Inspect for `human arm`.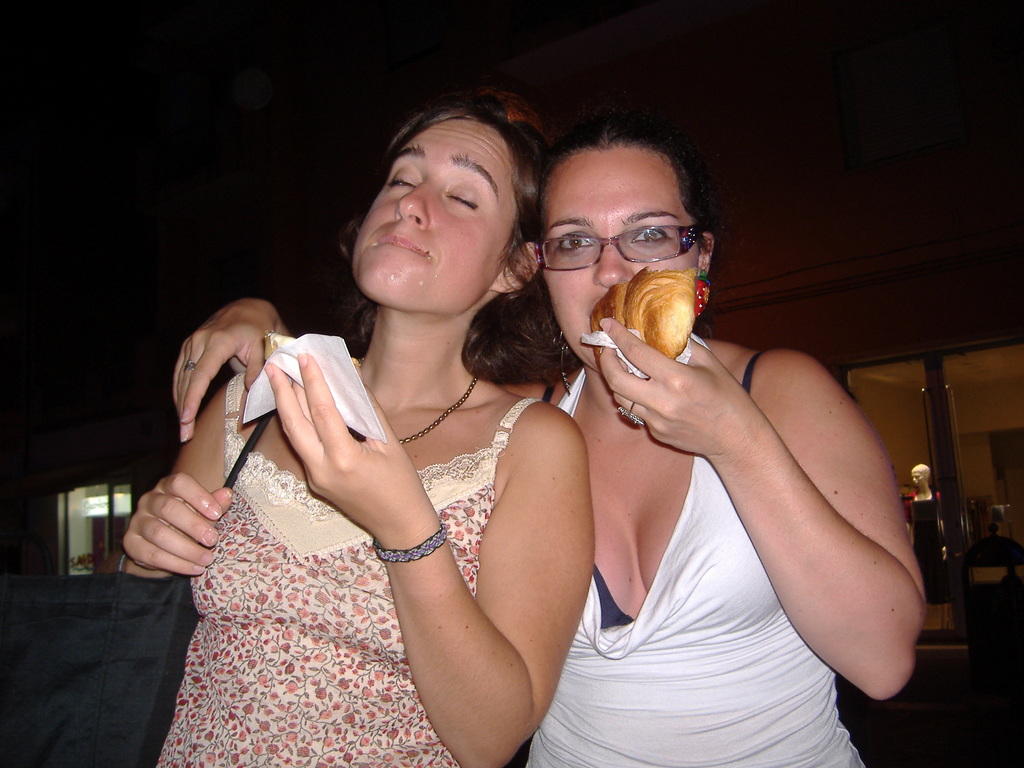
Inspection: pyautogui.locateOnScreen(651, 325, 927, 710).
